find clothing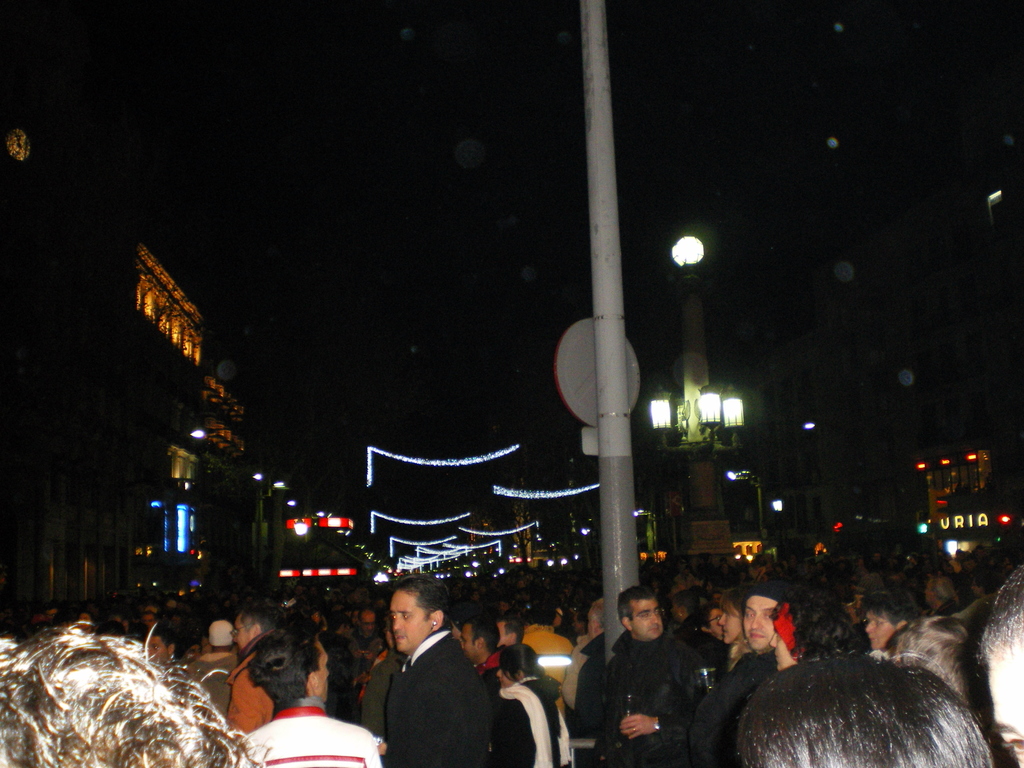
bbox(183, 653, 252, 762)
